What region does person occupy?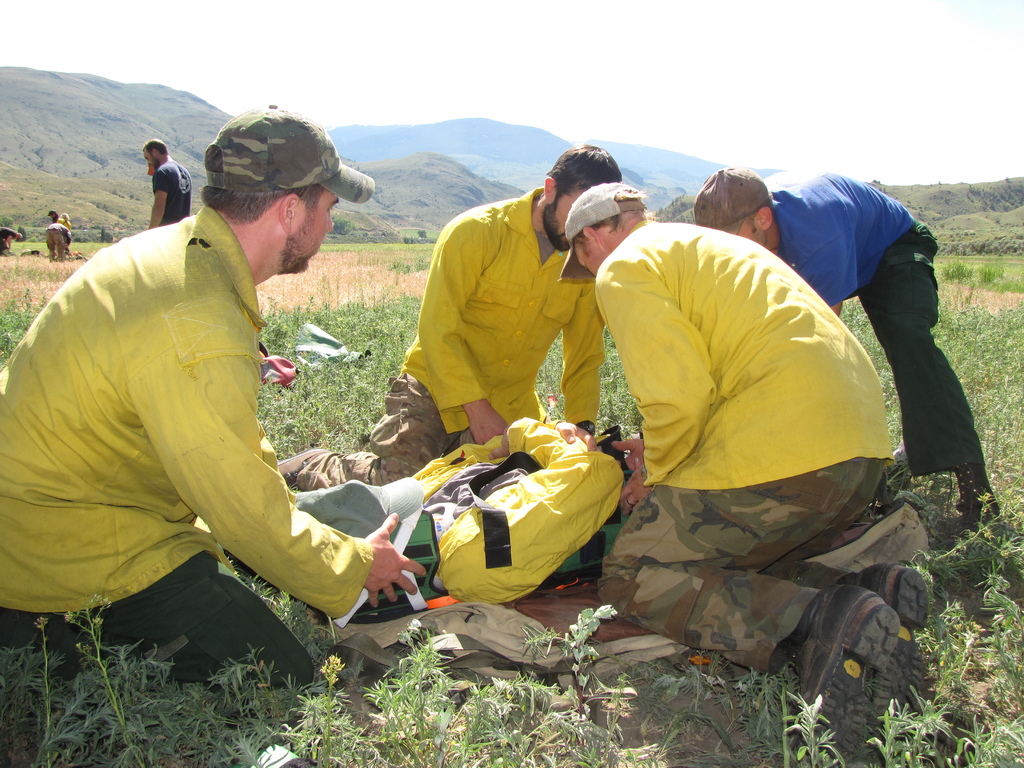
locate(692, 163, 1007, 549).
